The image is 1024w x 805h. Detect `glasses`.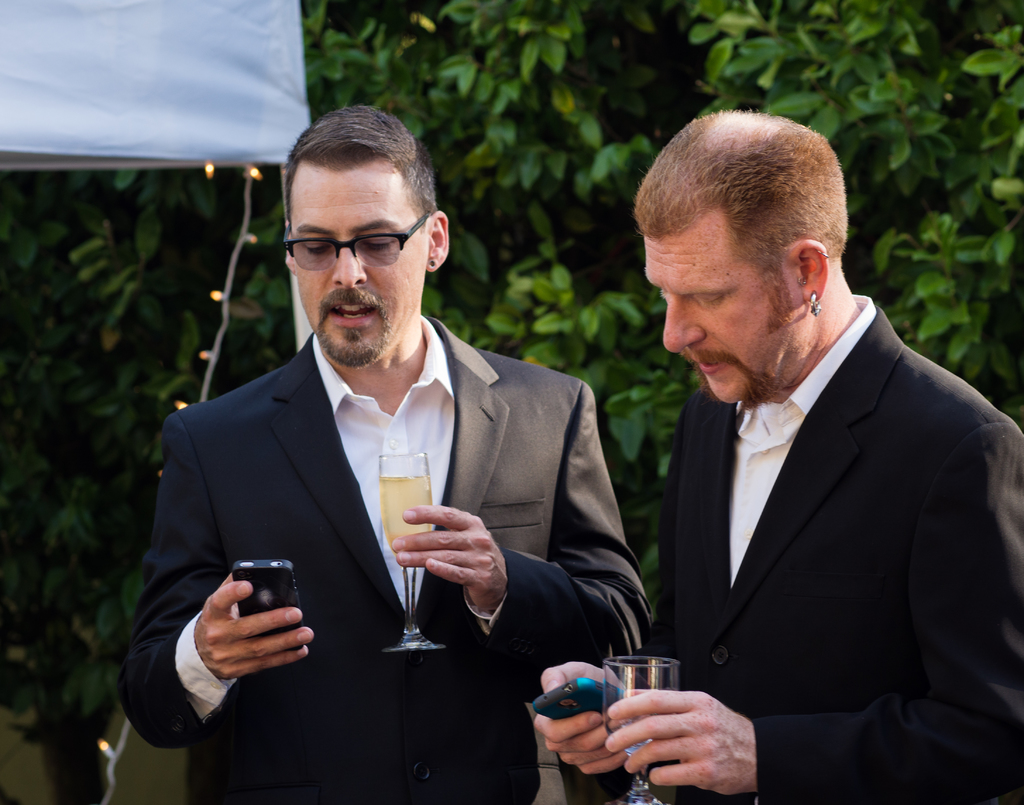
Detection: rect(272, 215, 422, 269).
